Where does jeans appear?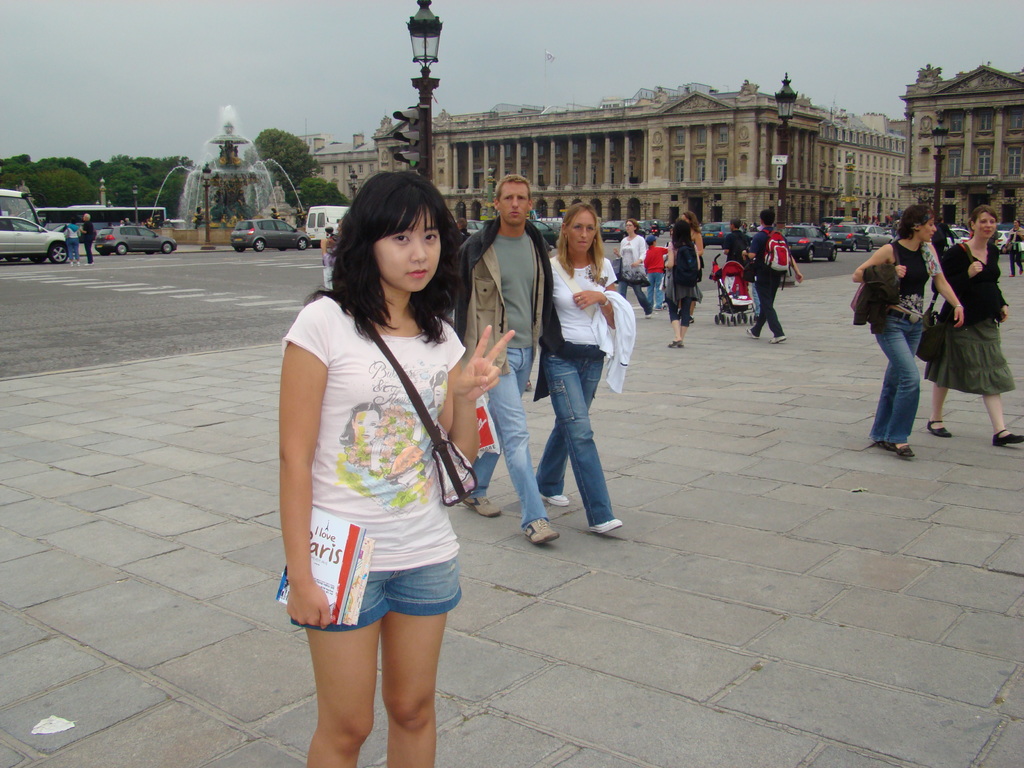
Appears at [x1=755, y1=284, x2=781, y2=337].
